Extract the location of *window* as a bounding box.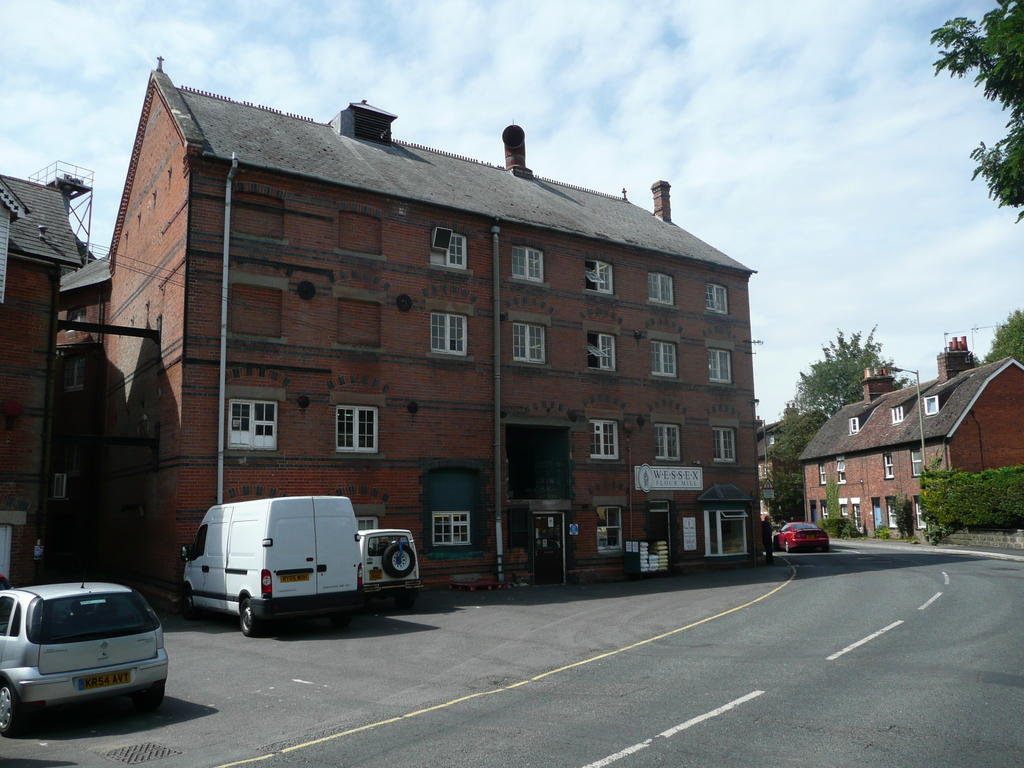
region(653, 424, 684, 458).
